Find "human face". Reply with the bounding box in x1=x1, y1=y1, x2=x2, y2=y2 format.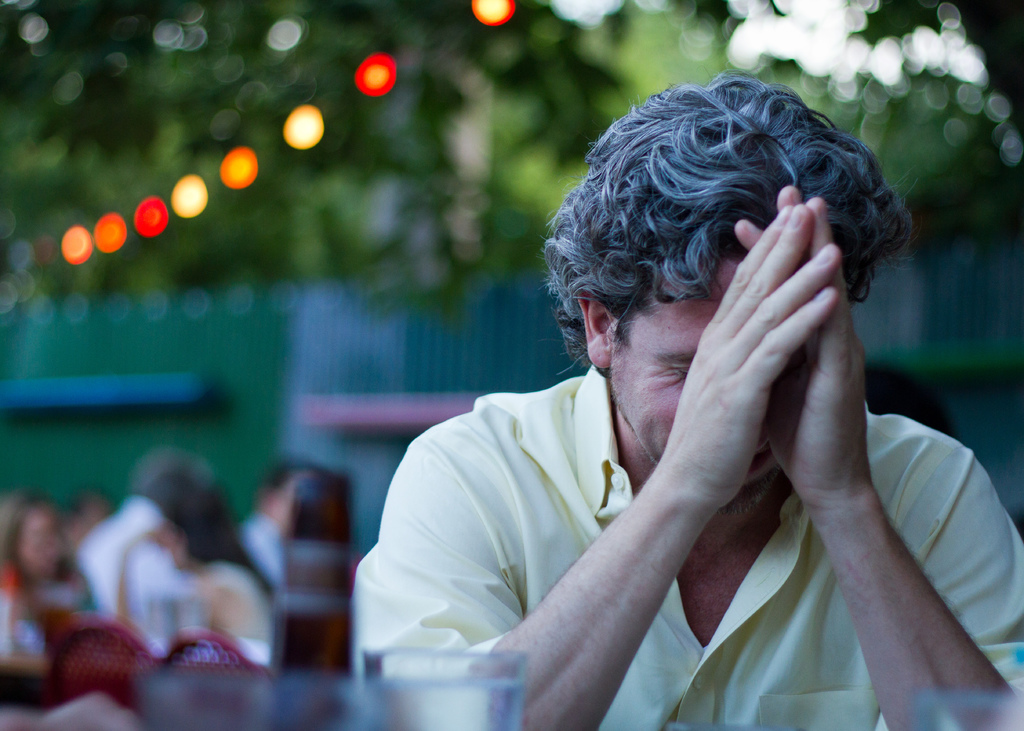
x1=608, y1=255, x2=781, y2=514.
